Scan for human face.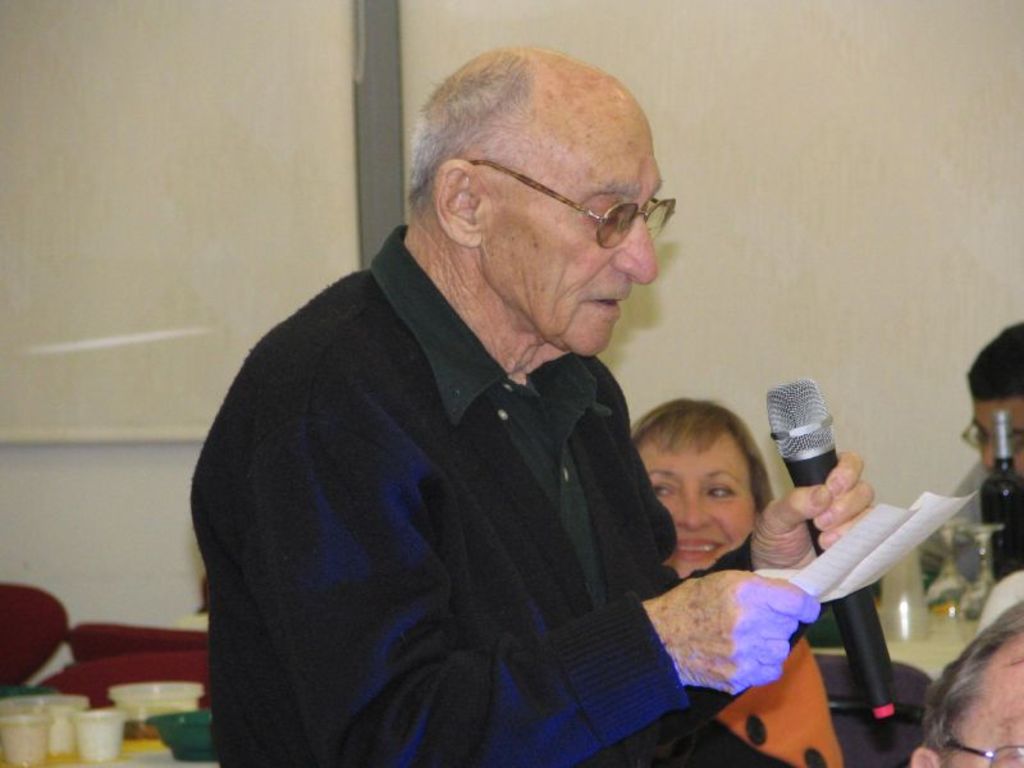
Scan result: (486, 137, 660, 365).
